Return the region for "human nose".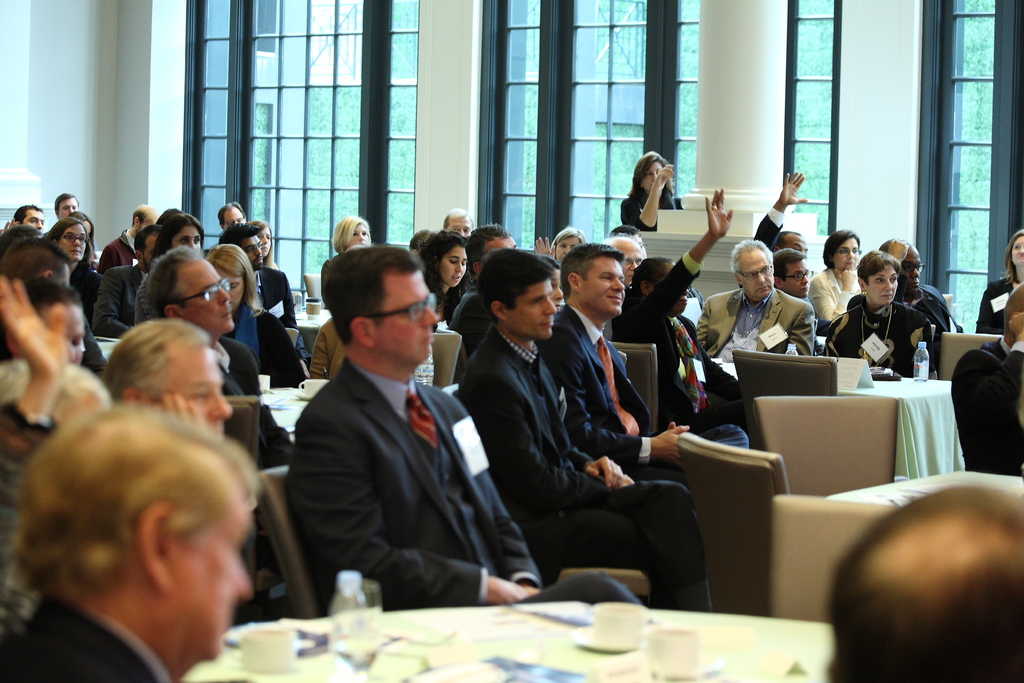
bbox=[68, 207, 71, 214].
